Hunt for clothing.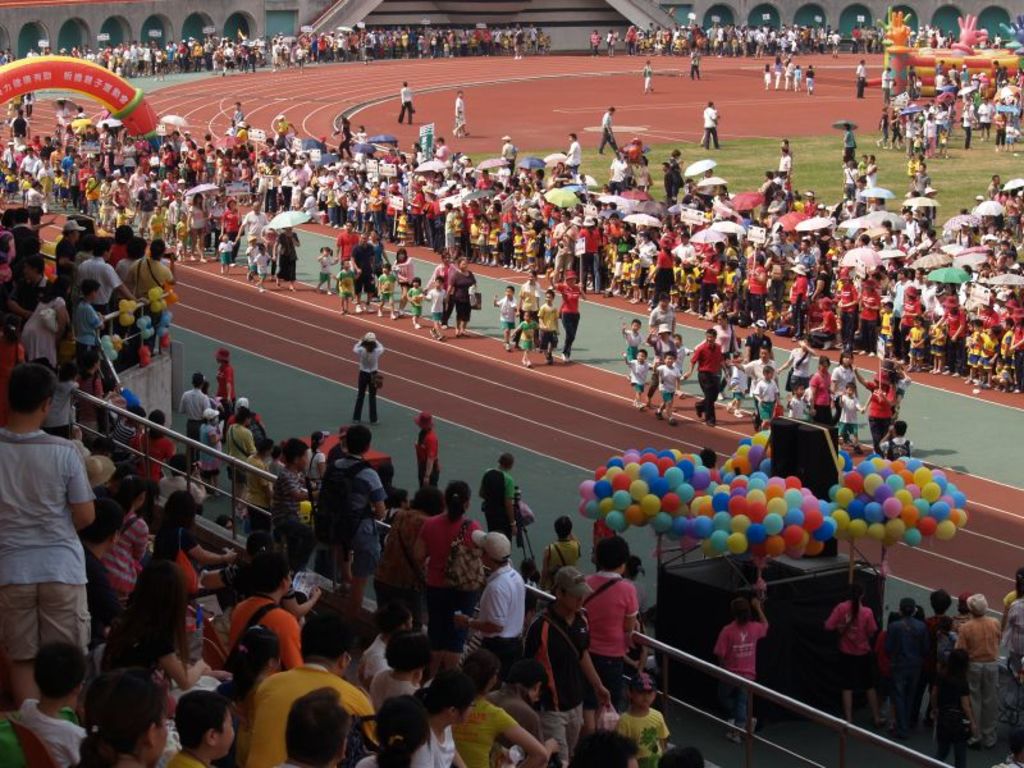
Hunted down at left=449, top=699, right=518, bottom=767.
